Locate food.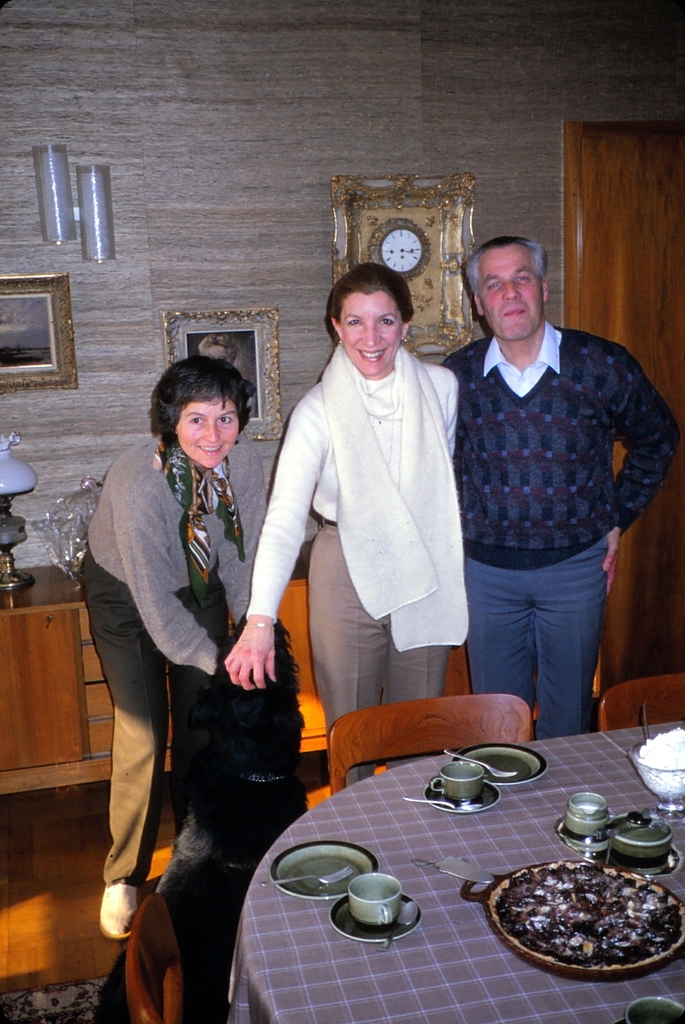
Bounding box: [636, 727, 684, 804].
